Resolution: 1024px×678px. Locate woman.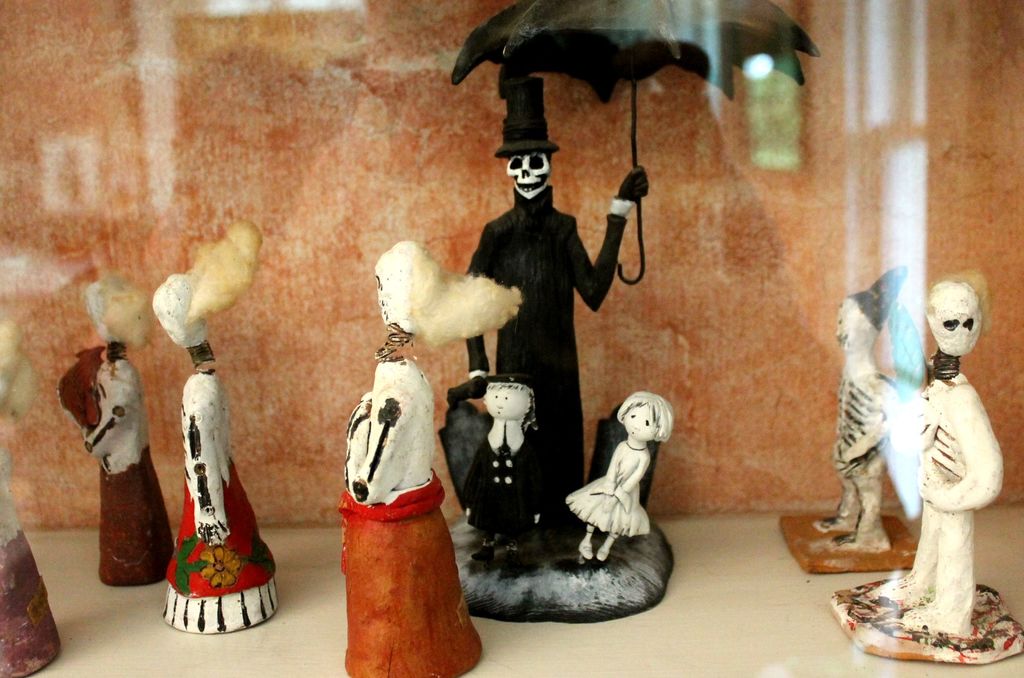
[x1=58, y1=273, x2=177, y2=588].
